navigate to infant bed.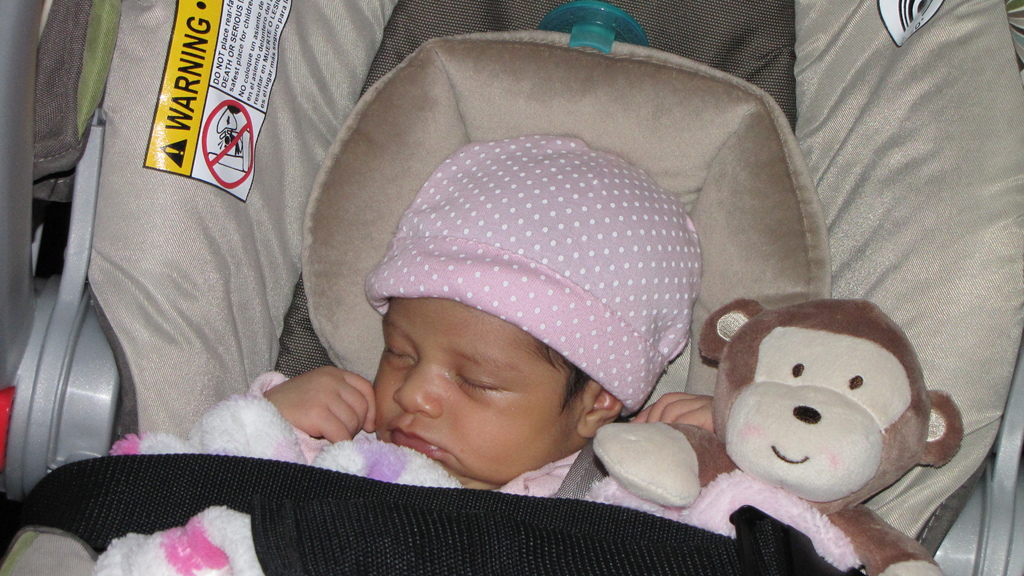
Navigation target: {"left": 0, "top": 0, "right": 1023, "bottom": 575}.
